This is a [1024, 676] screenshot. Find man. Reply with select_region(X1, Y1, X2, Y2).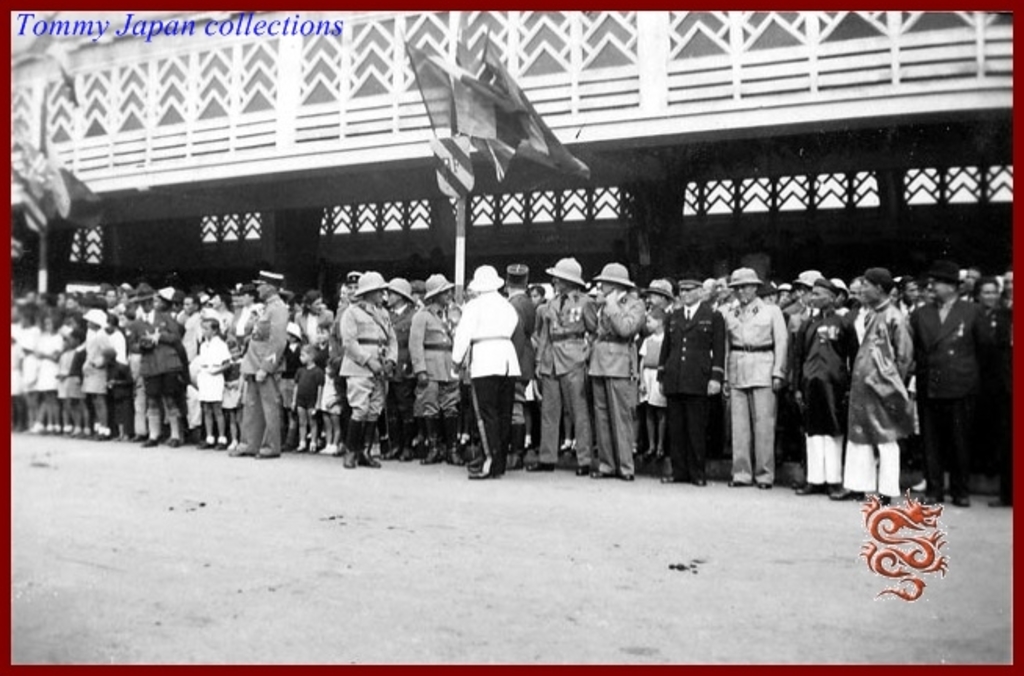
select_region(727, 274, 808, 505).
